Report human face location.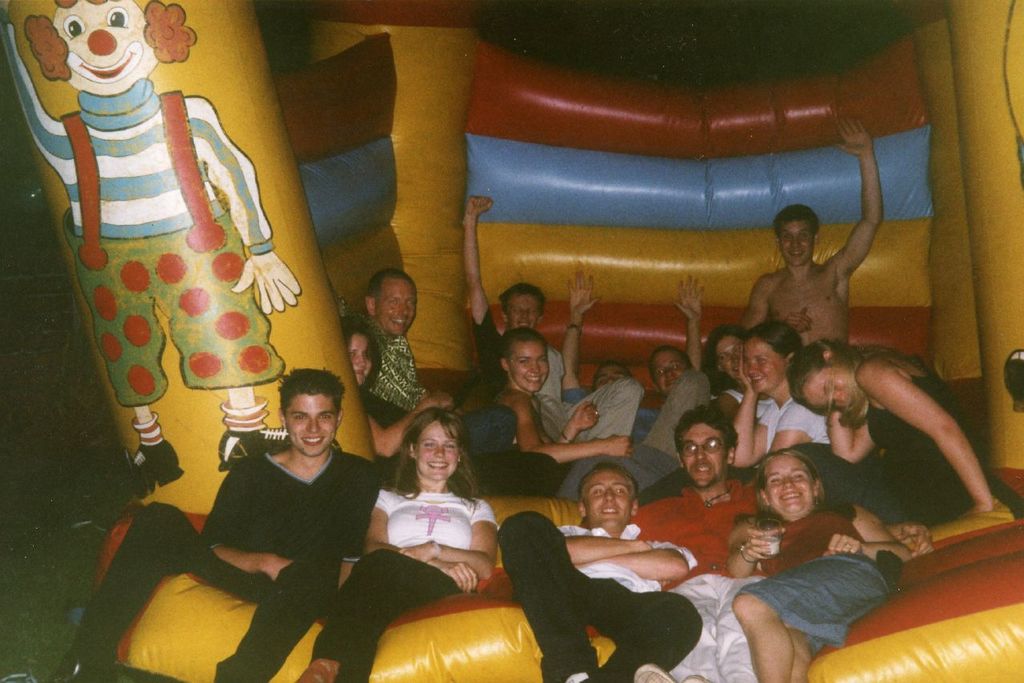
Report: (left=594, top=363, right=631, bottom=389).
